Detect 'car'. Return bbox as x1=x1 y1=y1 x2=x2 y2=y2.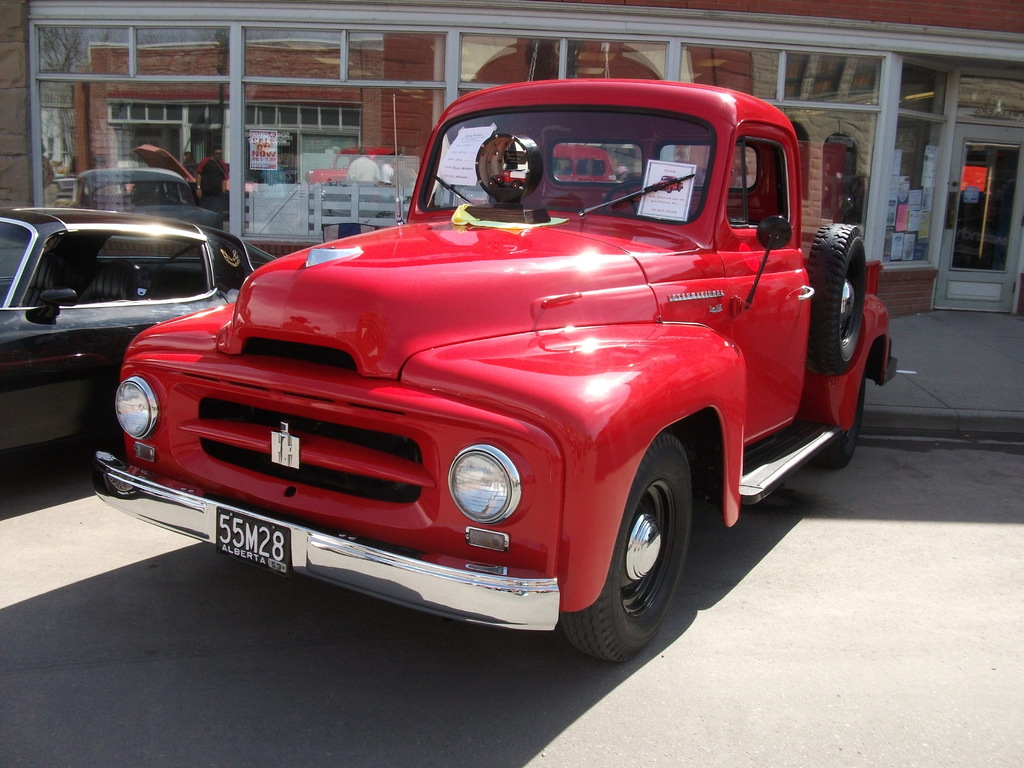
x1=0 y1=201 x2=276 y2=463.
